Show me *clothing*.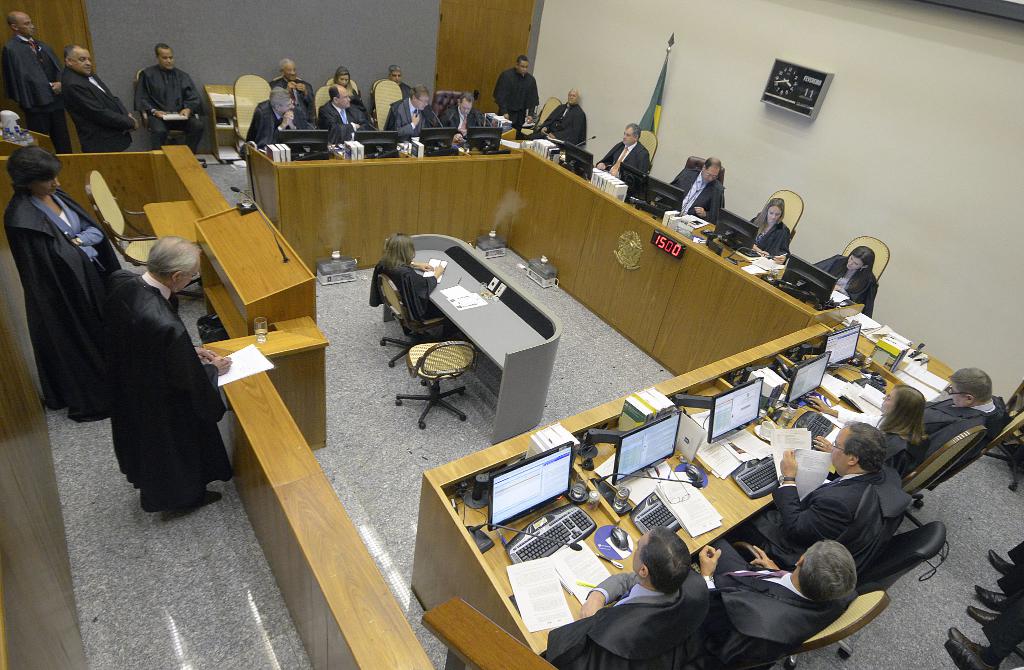
*clothing* is here: 670,156,720,225.
